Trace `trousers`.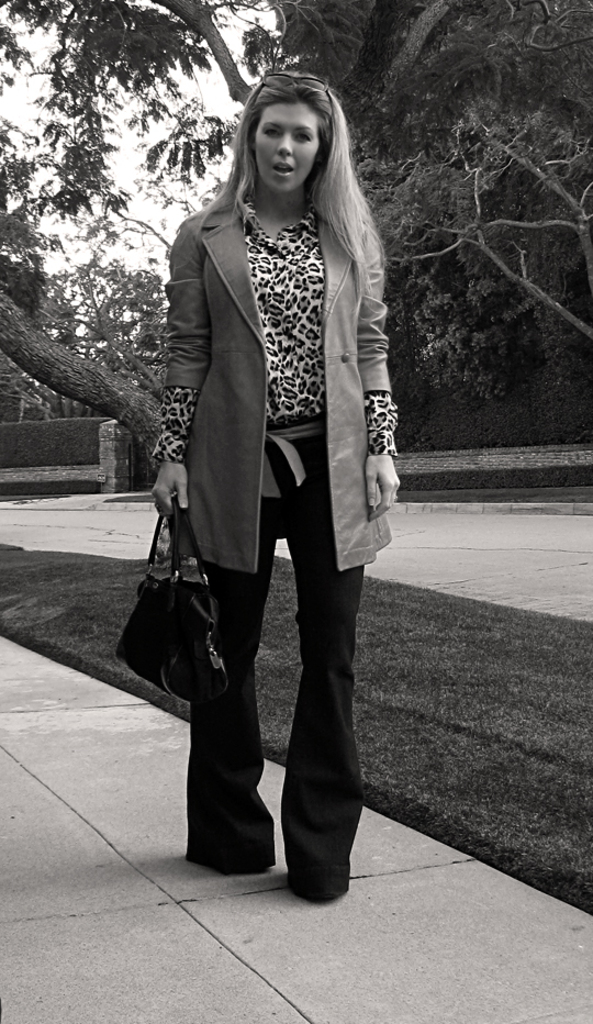
Traced to <box>175,490,371,877</box>.
